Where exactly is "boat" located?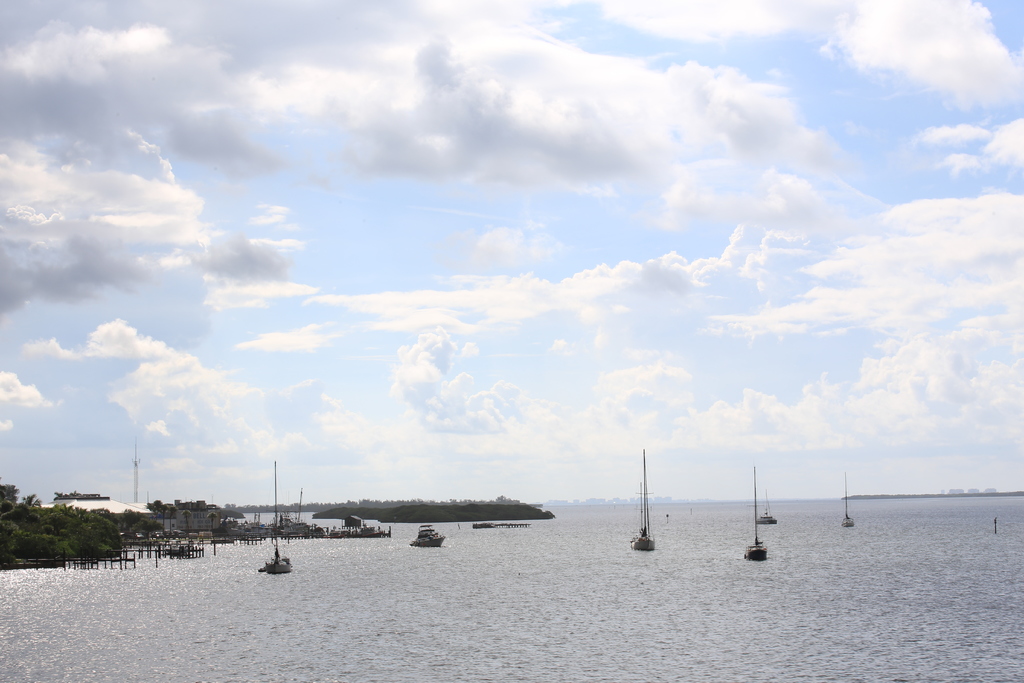
Its bounding box is 407 525 448 547.
